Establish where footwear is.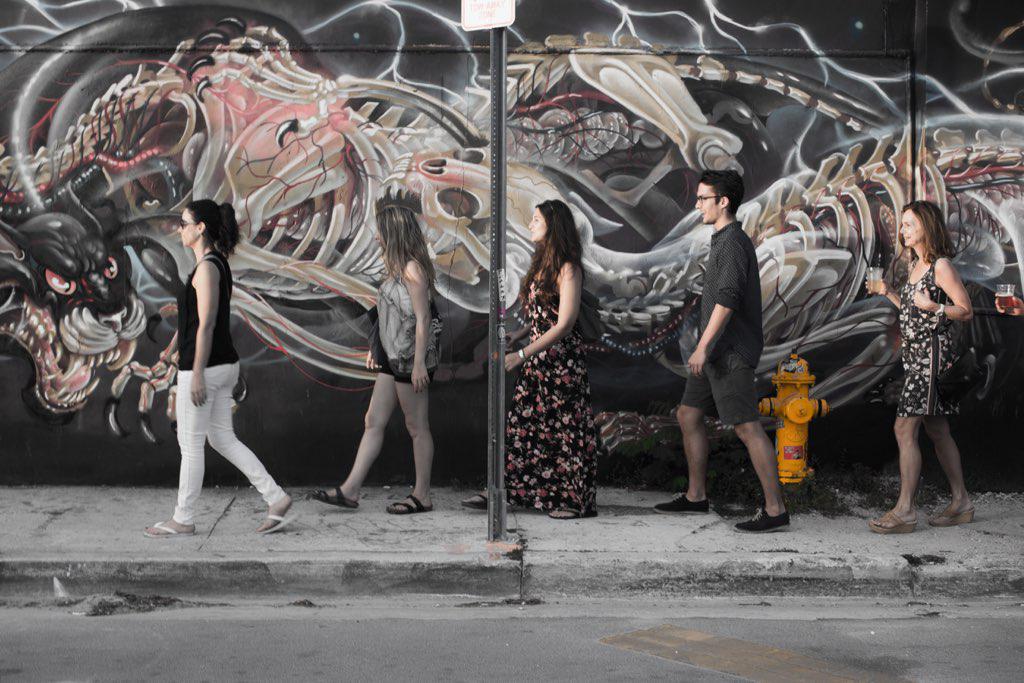
Established at left=389, top=494, right=429, bottom=514.
